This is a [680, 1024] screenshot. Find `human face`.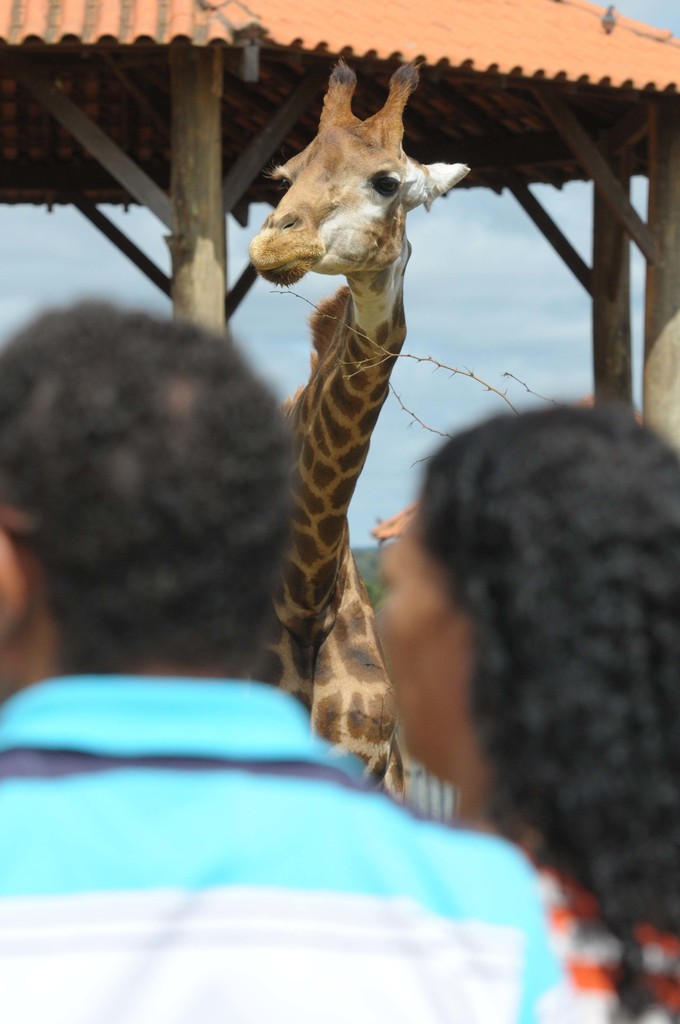
Bounding box: box(378, 517, 468, 761).
